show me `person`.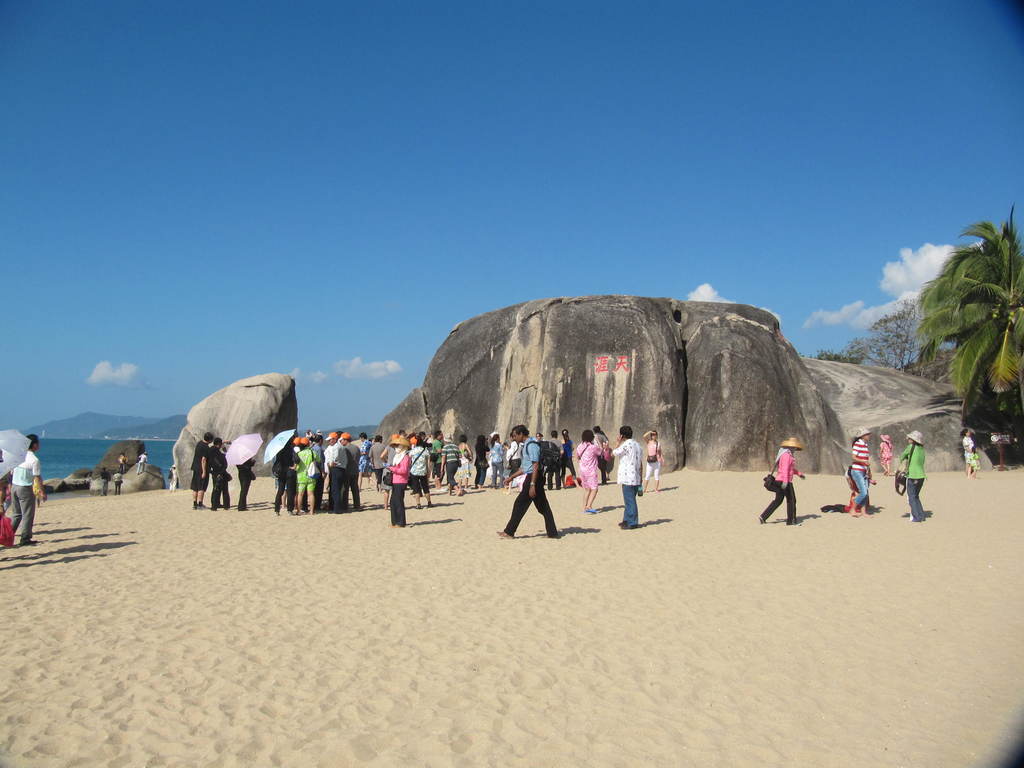
`person` is here: bbox=[961, 427, 977, 478].
